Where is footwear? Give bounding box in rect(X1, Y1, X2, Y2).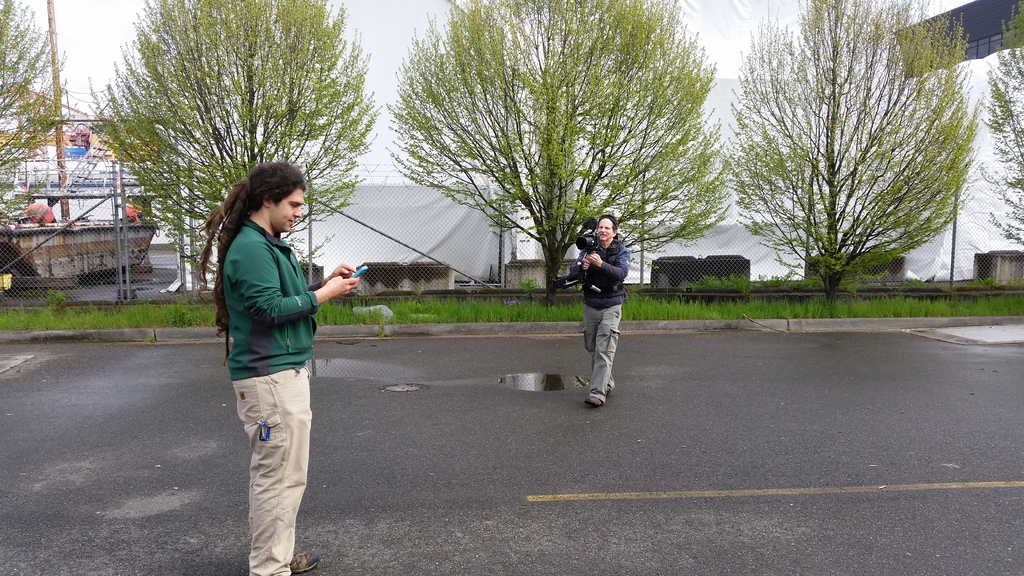
rect(291, 555, 319, 575).
